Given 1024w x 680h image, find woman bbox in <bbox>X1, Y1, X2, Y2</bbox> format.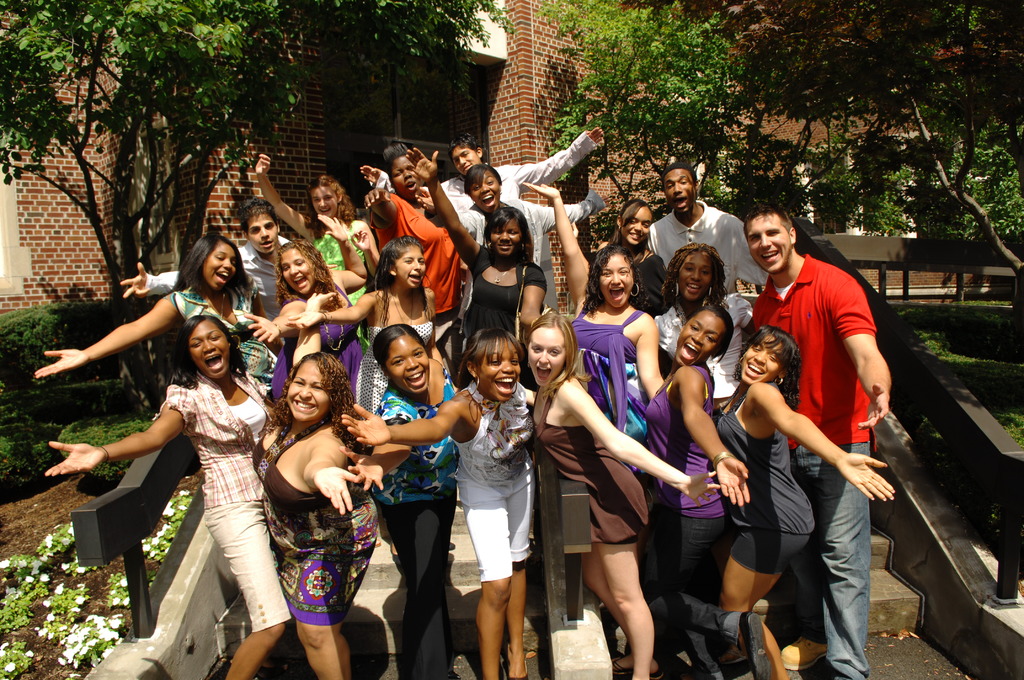
<bbox>521, 181, 664, 550</bbox>.
